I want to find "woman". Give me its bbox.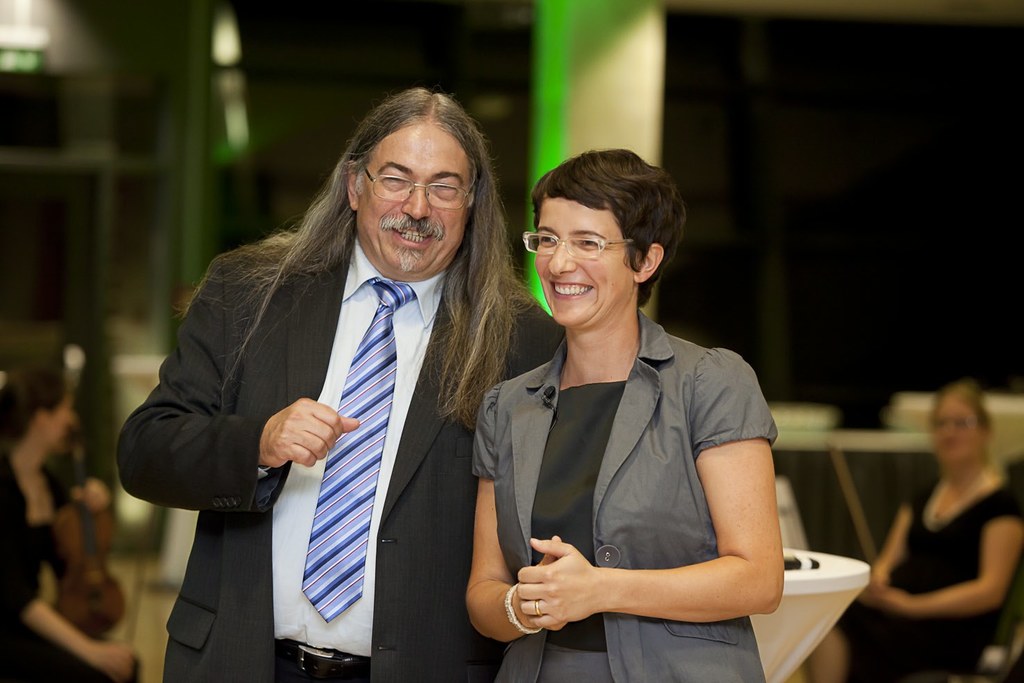
BBox(459, 162, 789, 682).
